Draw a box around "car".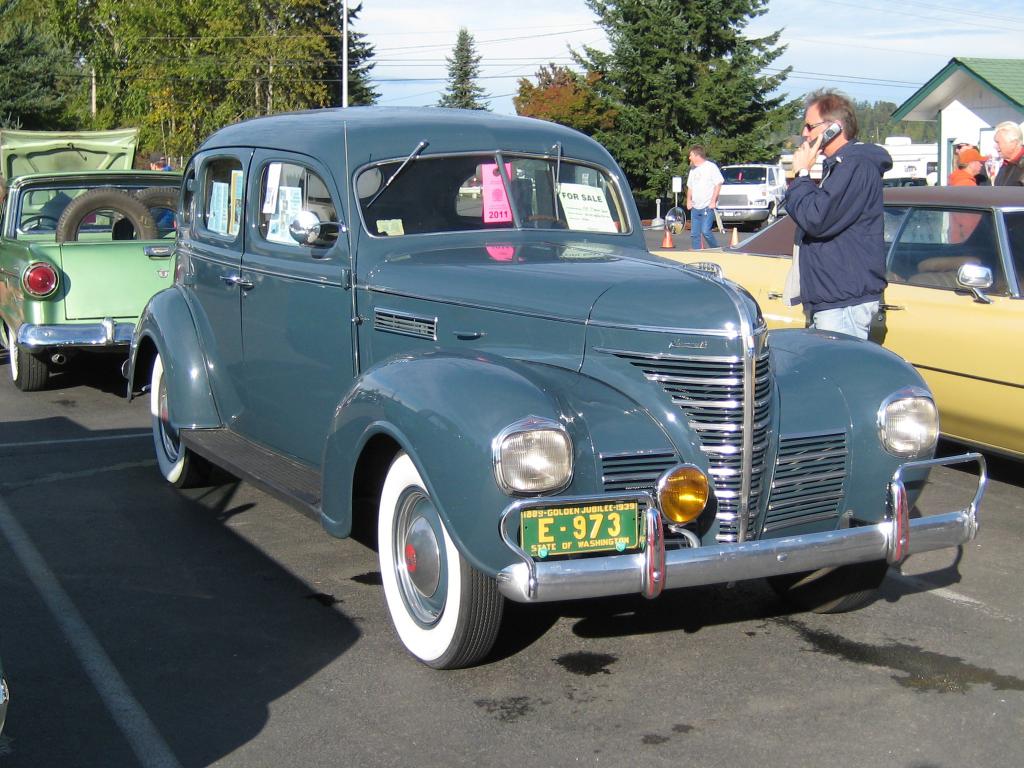
(left=648, top=184, right=1023, bottom=460).
